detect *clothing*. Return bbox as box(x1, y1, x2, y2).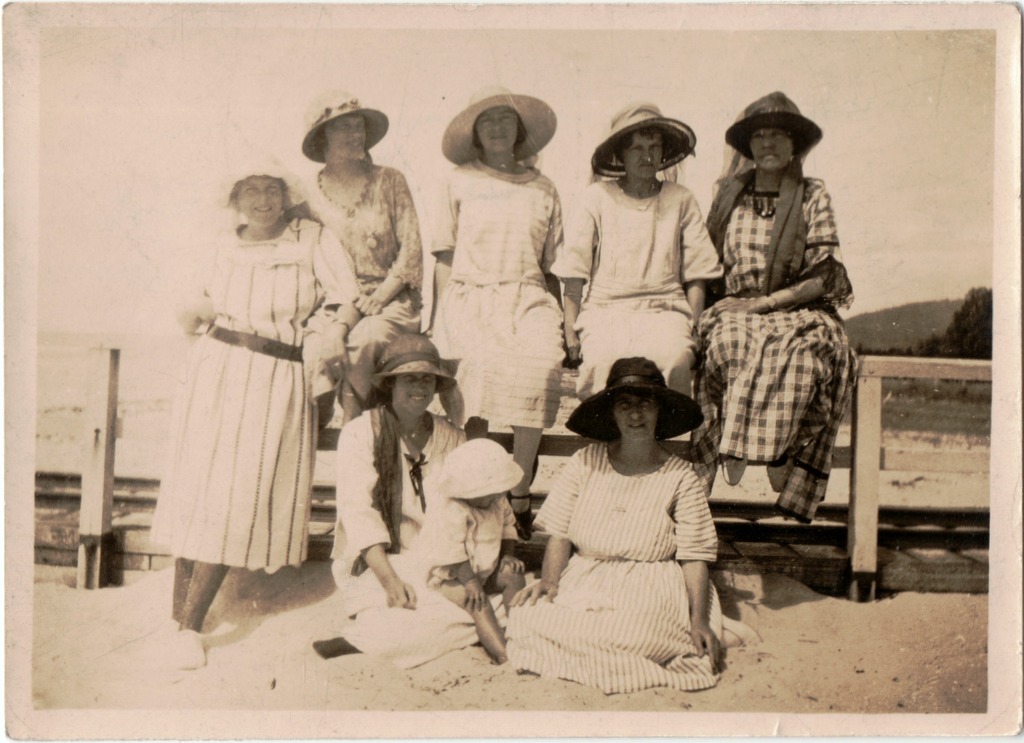
box(555, 159, 725, 440).
